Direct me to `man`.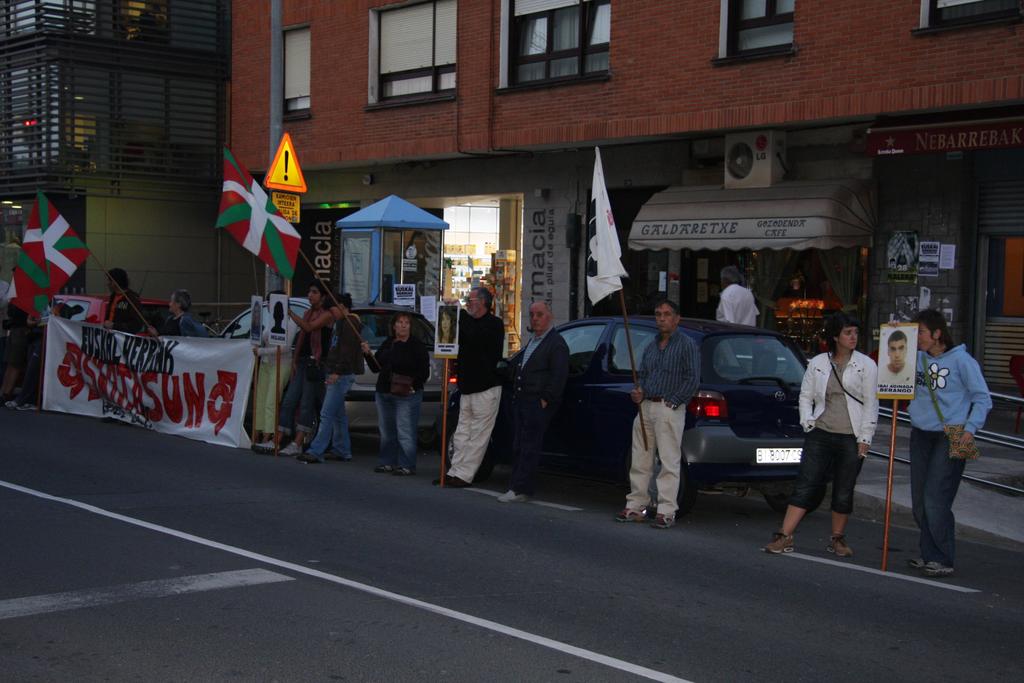
Direction: detection(101, 267, 145, 335).
